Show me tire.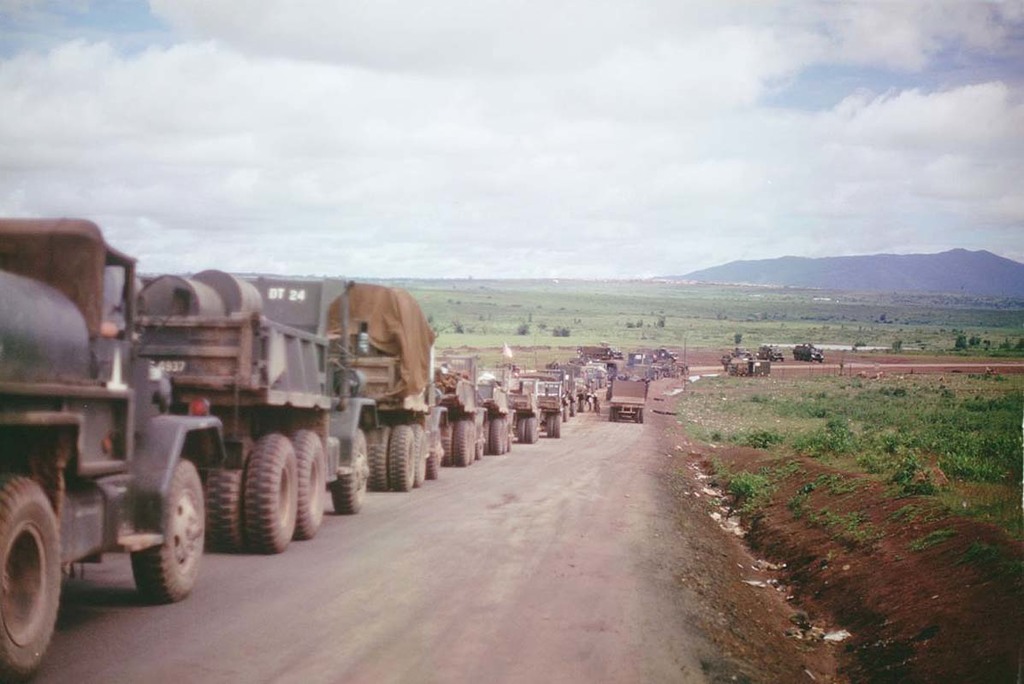
tire is here: (x1=490, y1=418, x2=502, y2=452).
